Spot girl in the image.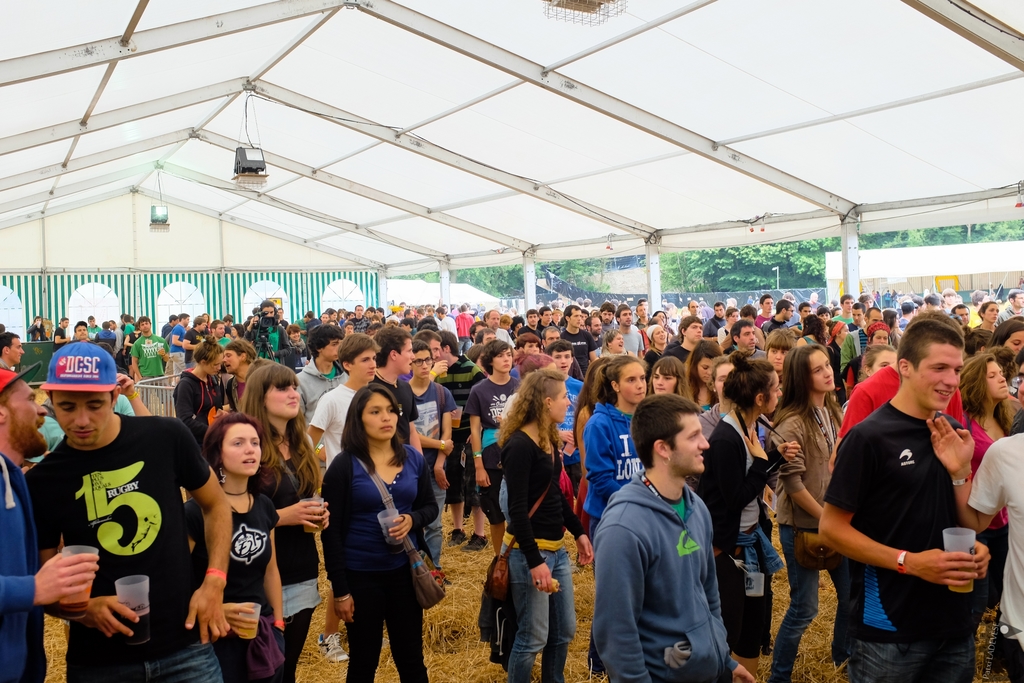
girl found at Rect(987, 315, 1023, 359).
